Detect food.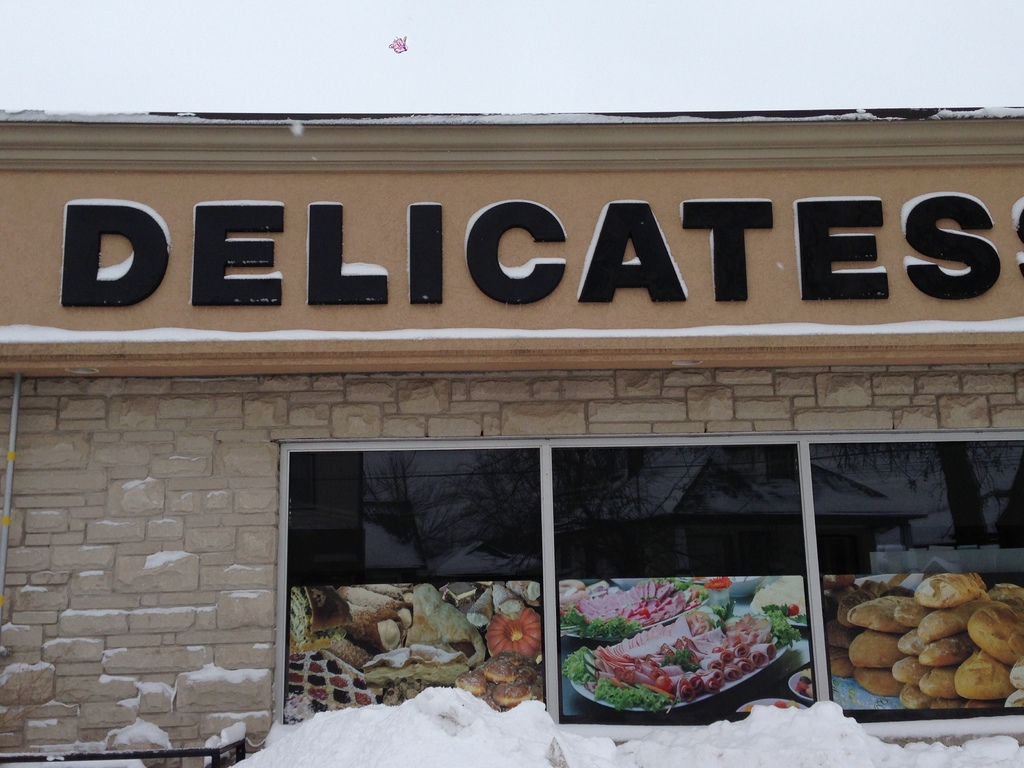
Detected at x1=307, y1=673, x2=326, y2=684.
